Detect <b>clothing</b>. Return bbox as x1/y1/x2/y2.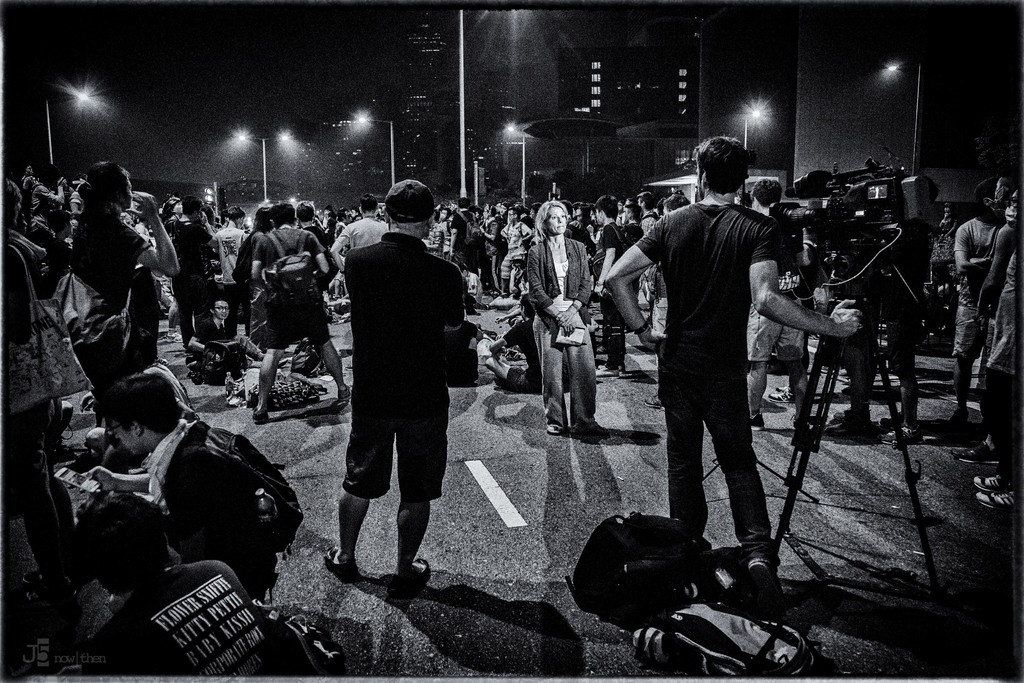
499/220/524/283.
